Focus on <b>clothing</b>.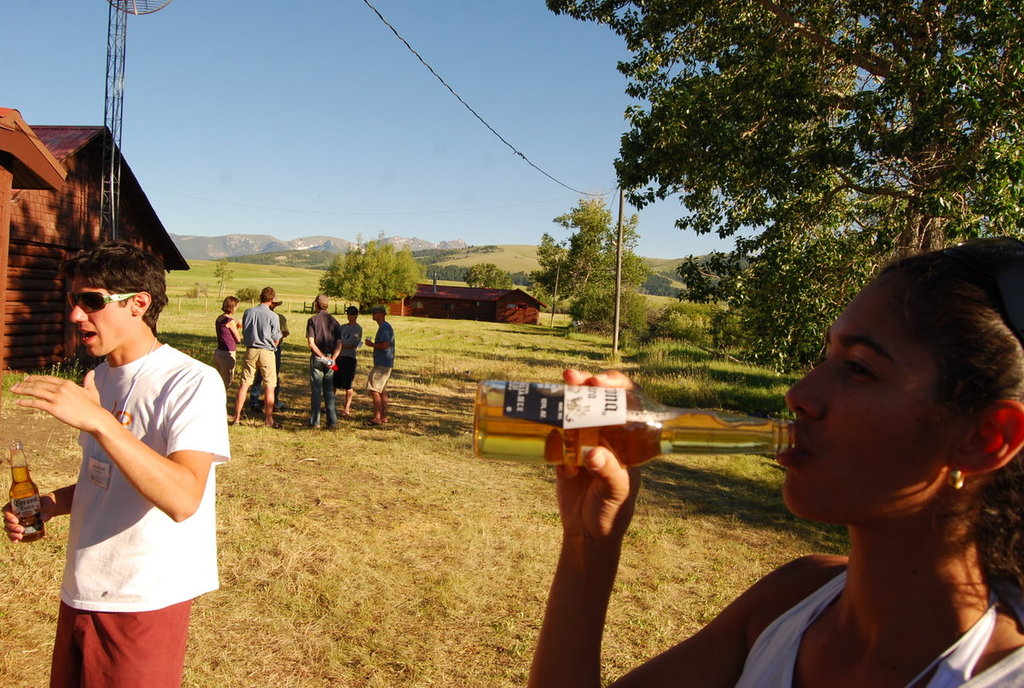
Focused at <bbox>369, 320, 398, 396</bbox>.
